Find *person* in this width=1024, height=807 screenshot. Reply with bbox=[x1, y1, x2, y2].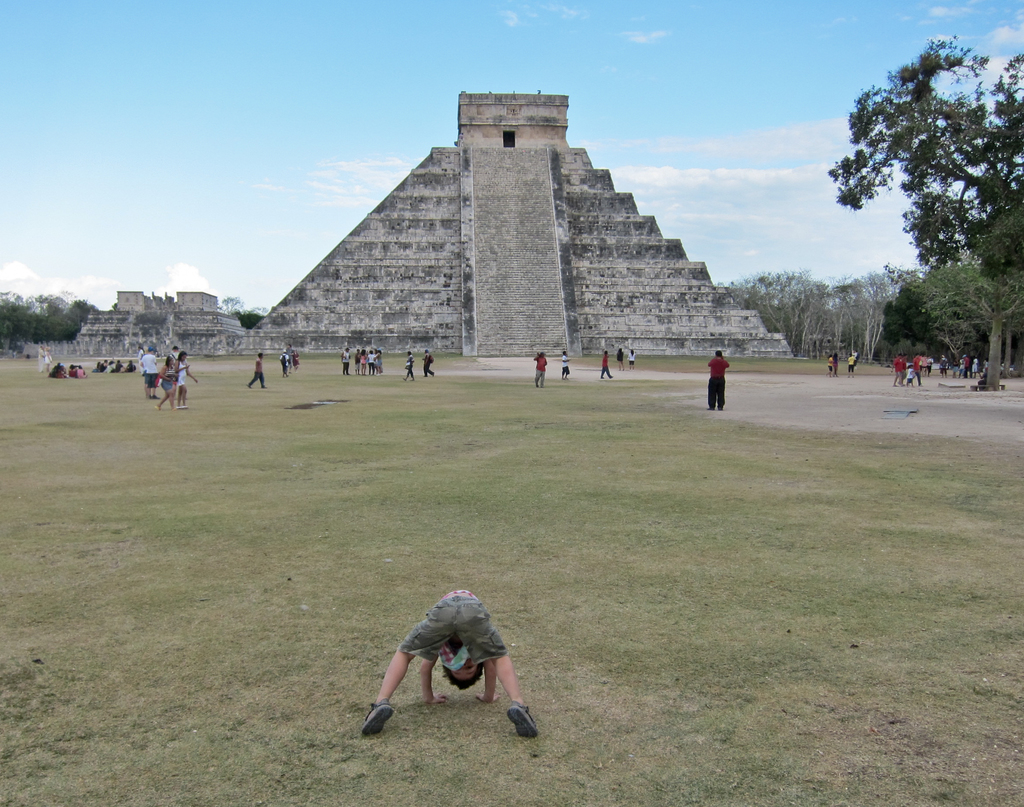
bbox=[362, 589, 543, 740].
